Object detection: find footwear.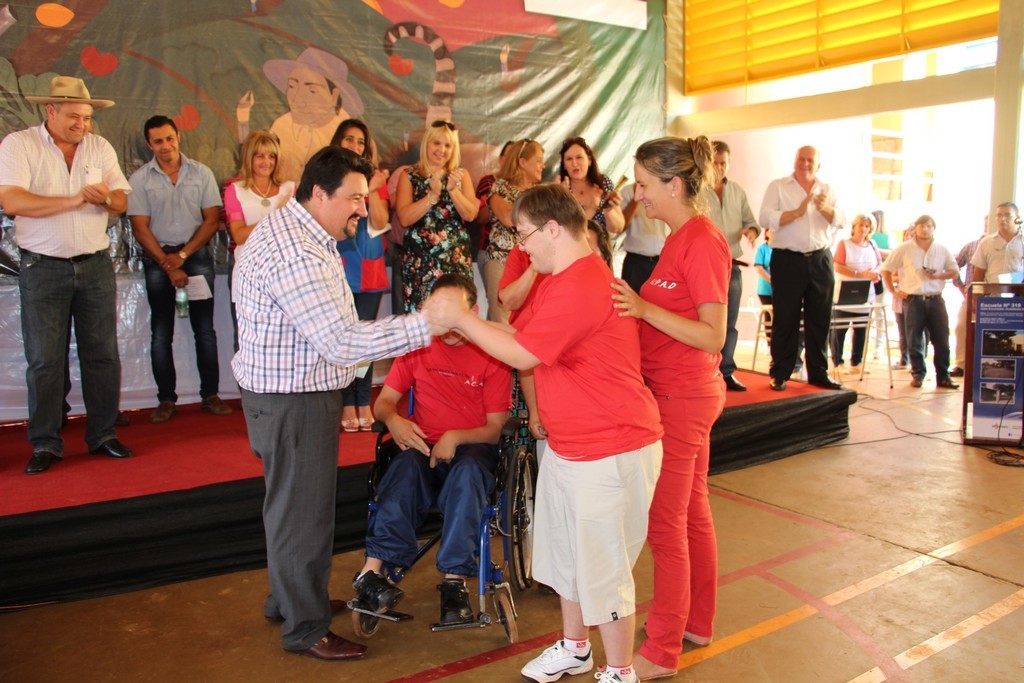
[938,380,960,389].
